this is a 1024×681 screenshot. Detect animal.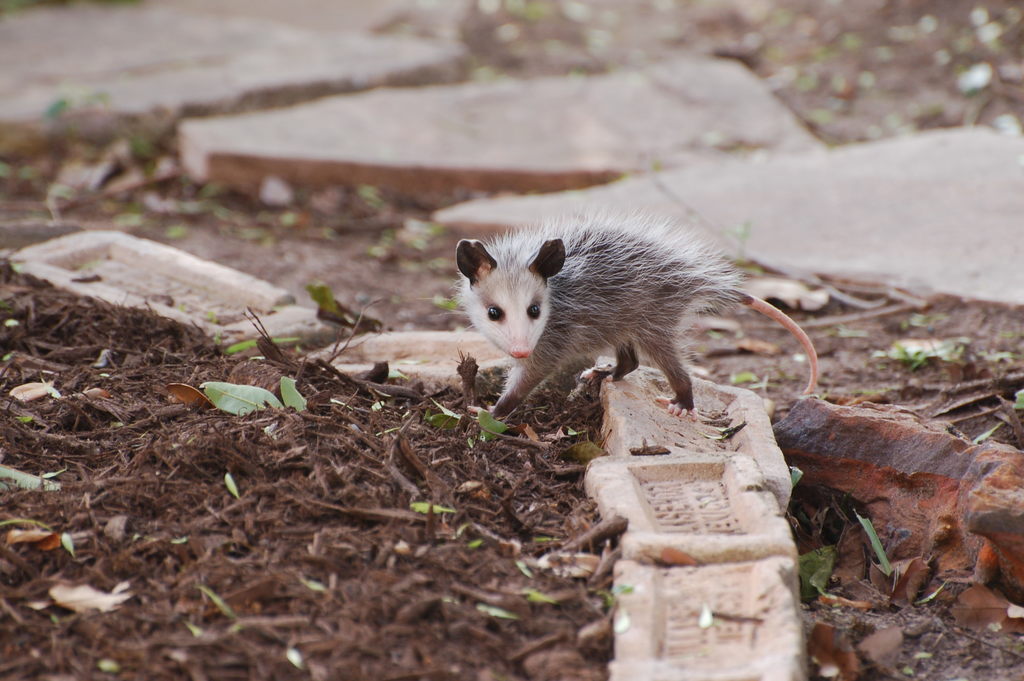
413,202,819,422.
